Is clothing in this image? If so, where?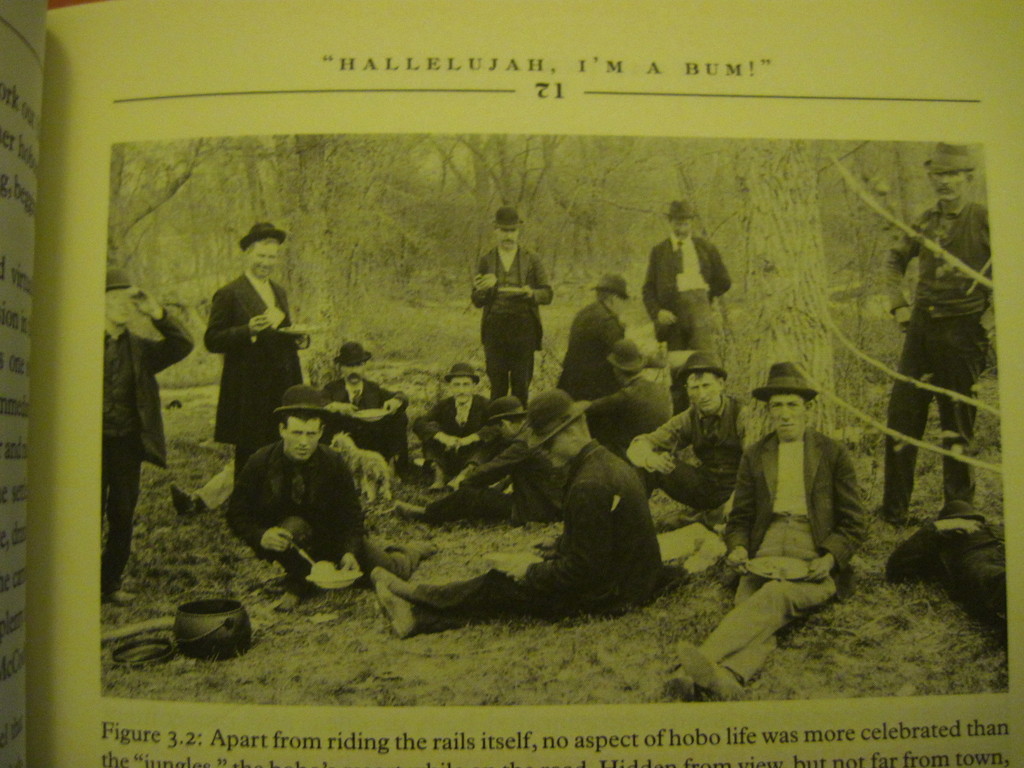
Yes, at 418, 427, 564, 535.
